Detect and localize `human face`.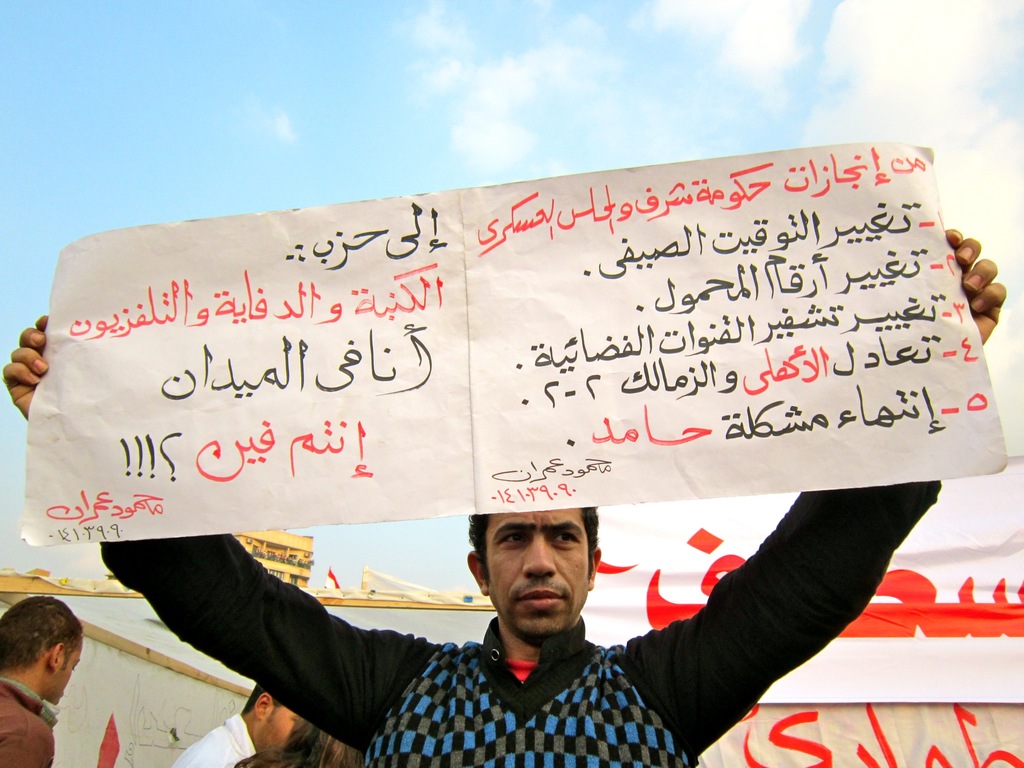
Localized at l=54, t=642, r=83, b=708.
